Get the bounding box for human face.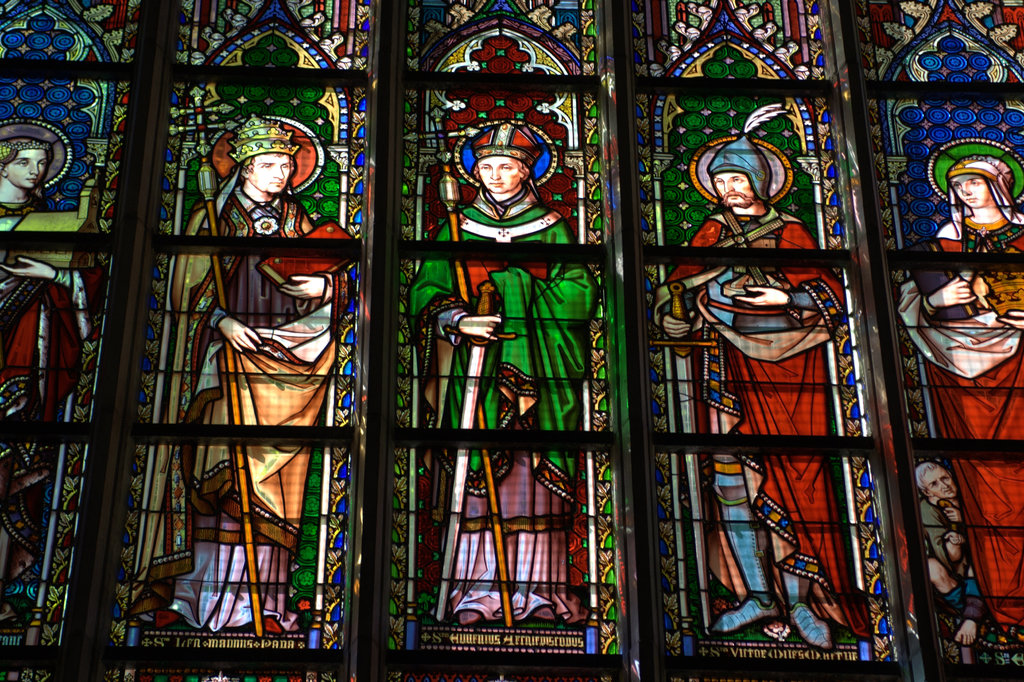
crop(246, 157, 291, 194).
